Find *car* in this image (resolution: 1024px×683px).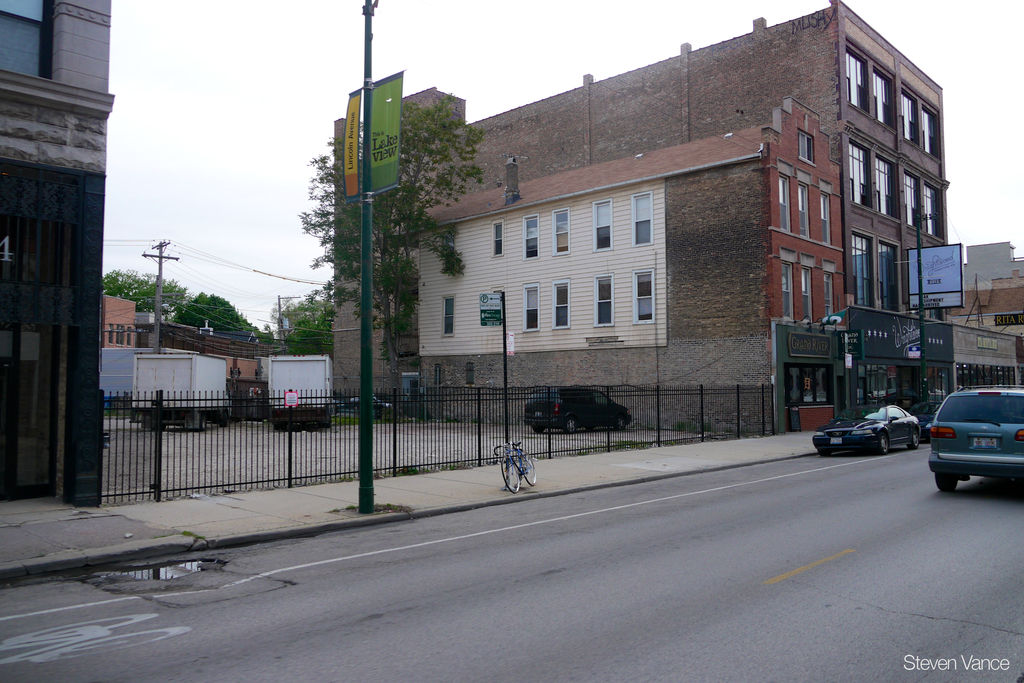
[x1=524, y1=386, x2=631, y2=428].
